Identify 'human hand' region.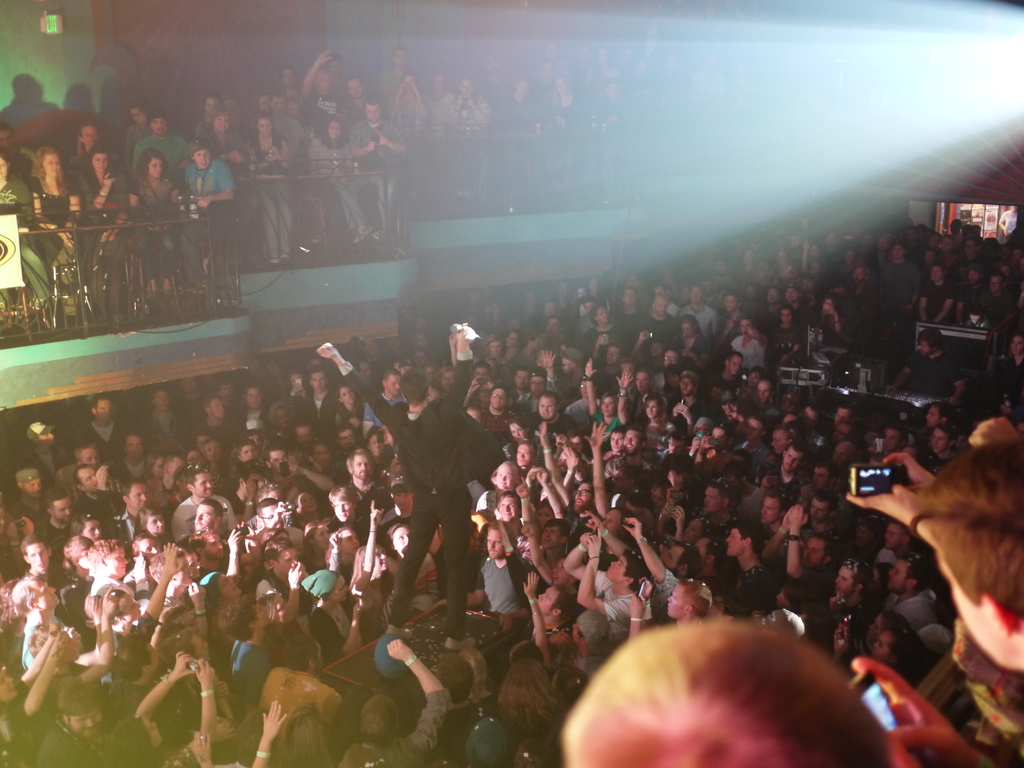
Region: crop(215, 682, 231, 701).
